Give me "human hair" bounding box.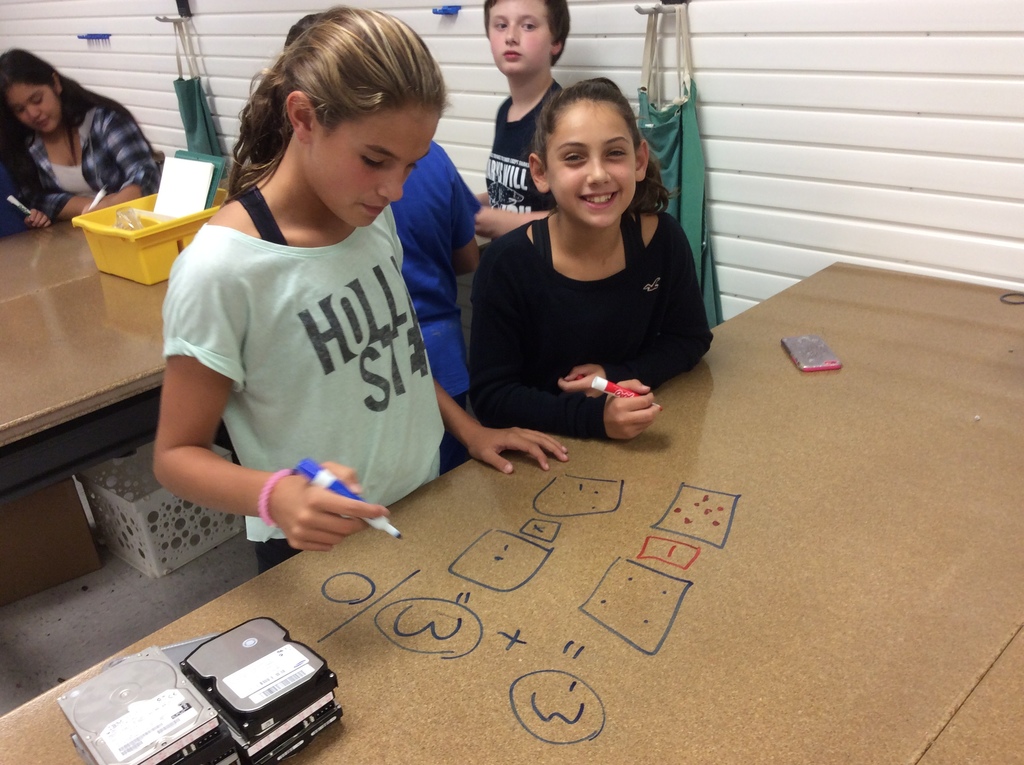
detection(483, 0, 572, 67).
